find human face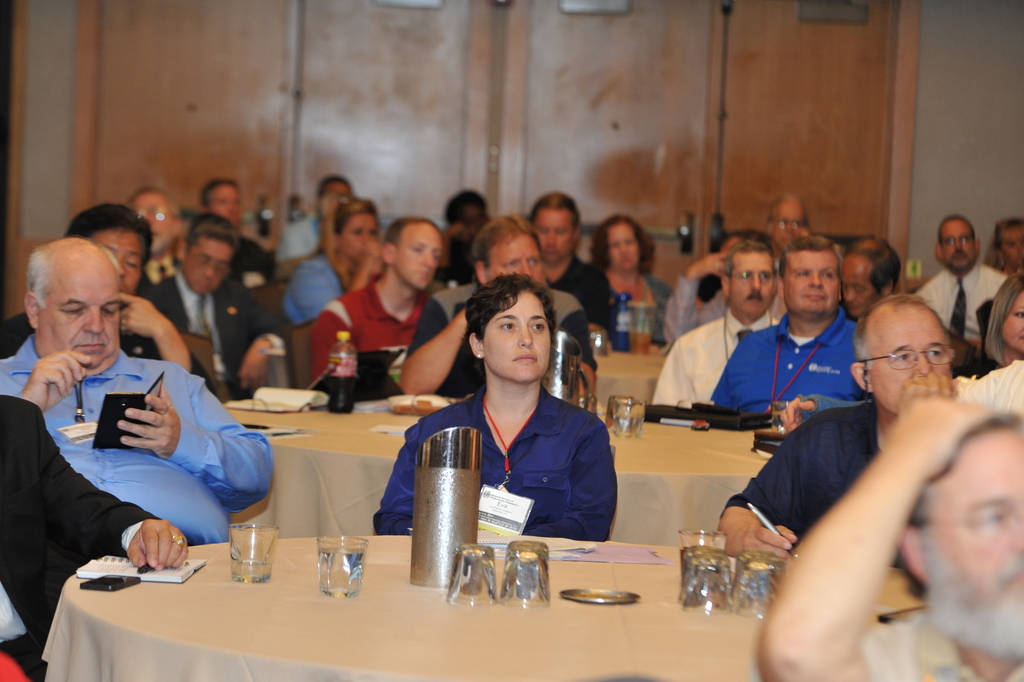
region(786, 252, 840, 314)
